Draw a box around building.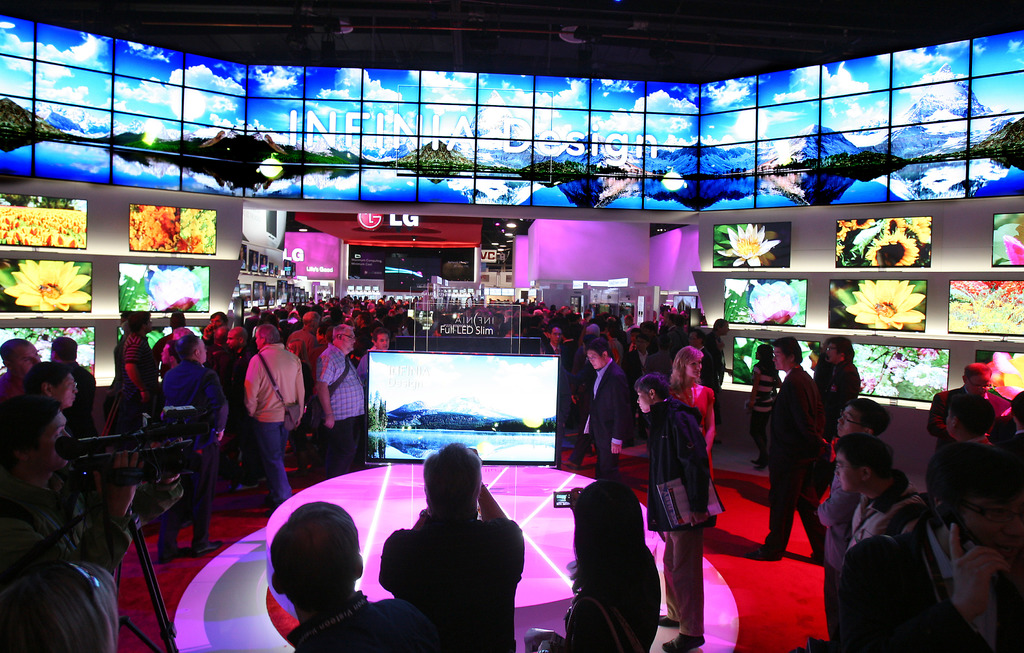
<bbox>4, 3, 1023, 652</bbox>.
